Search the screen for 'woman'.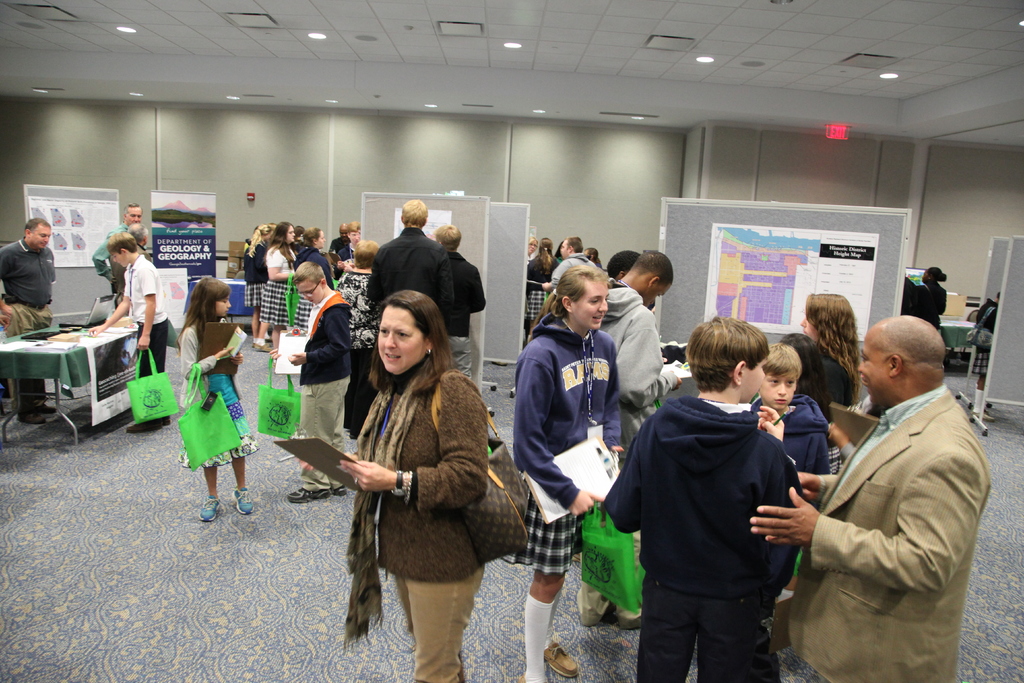
Found at (334,282,492,682).
